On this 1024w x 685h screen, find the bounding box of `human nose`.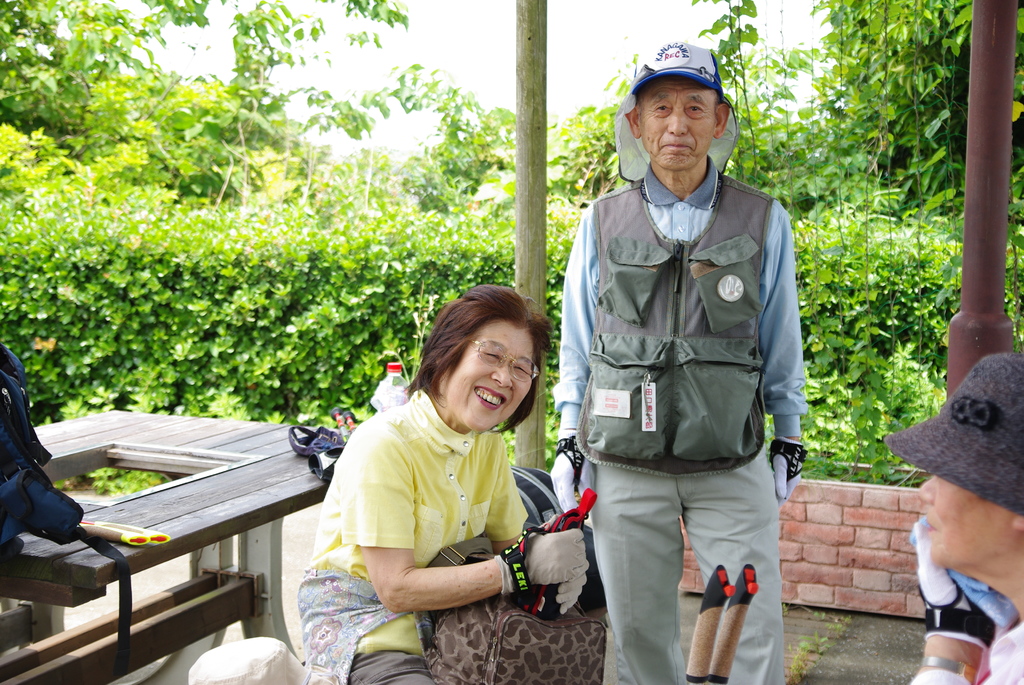
Bounding box: l=668, t=108, r=689, b=136.
